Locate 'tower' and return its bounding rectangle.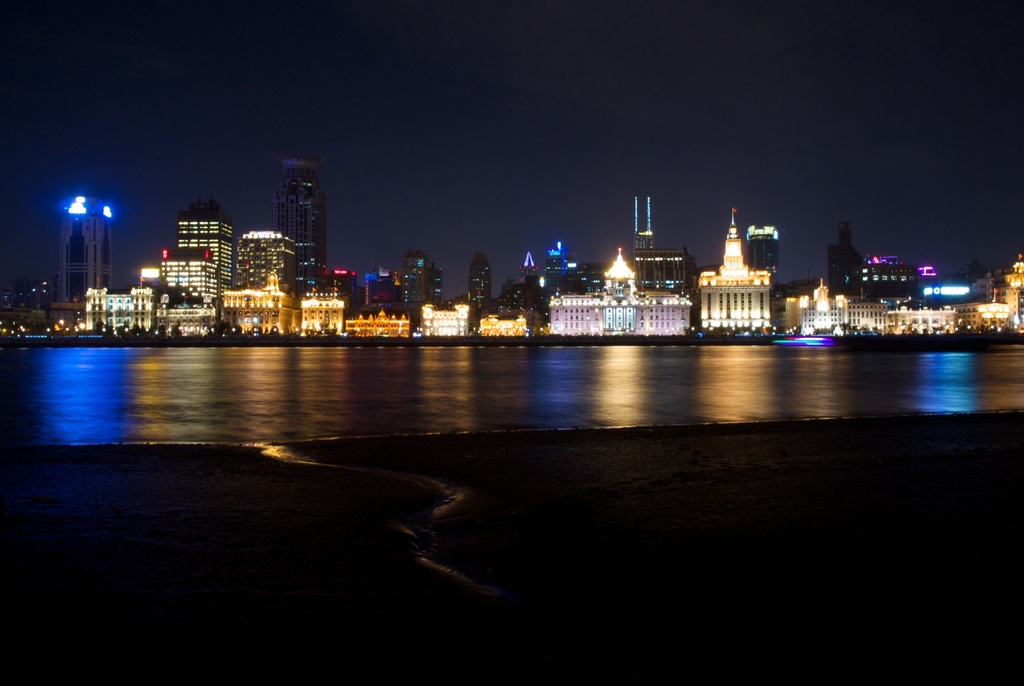
left=61, top=193, right=109, bottom=314.
